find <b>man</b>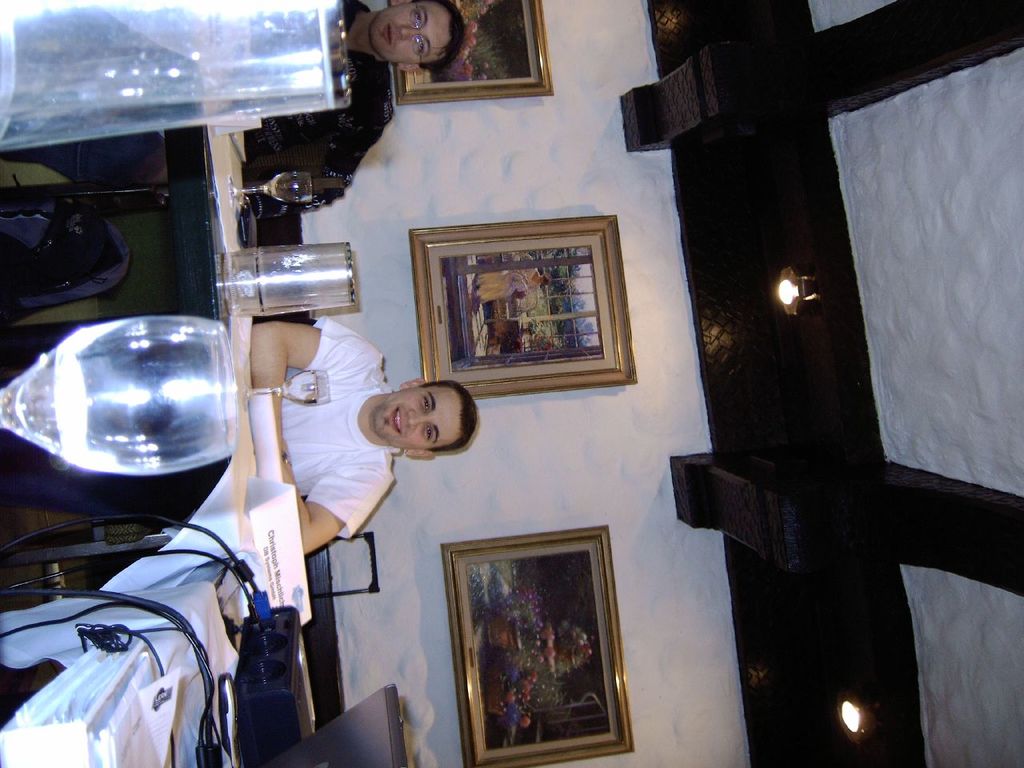
<region>244, 0, 466, 218</region>
